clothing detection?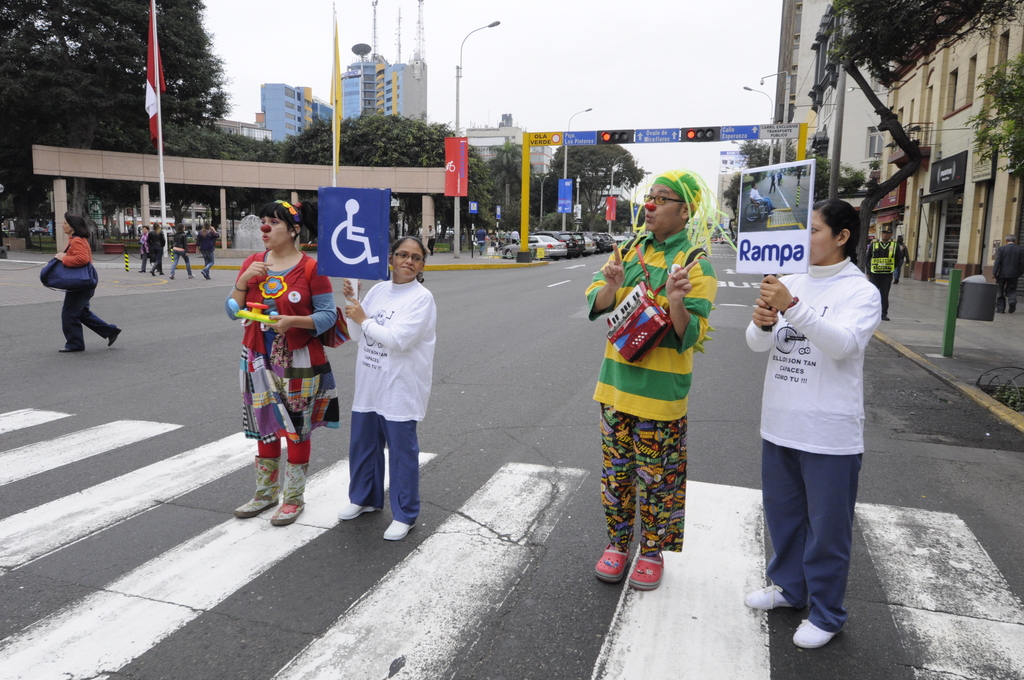
x1=865 y1=238 x2=904 y2=317
